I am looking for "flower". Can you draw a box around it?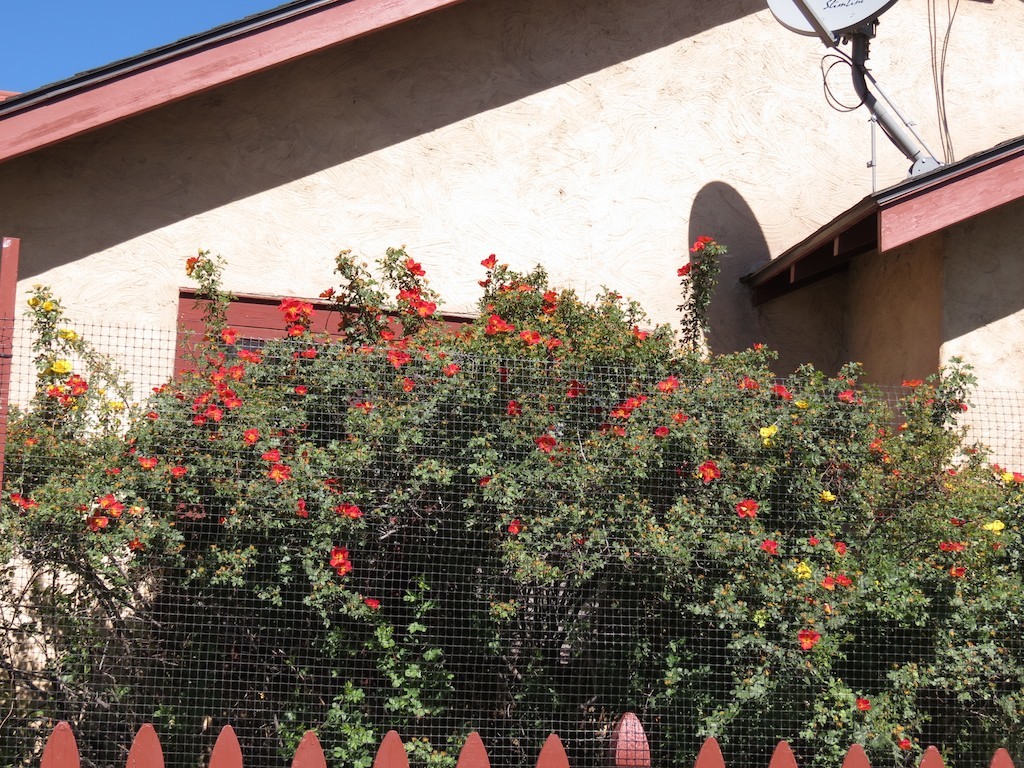
Sure, the bounding box is box(186, 345, 245, 430).
